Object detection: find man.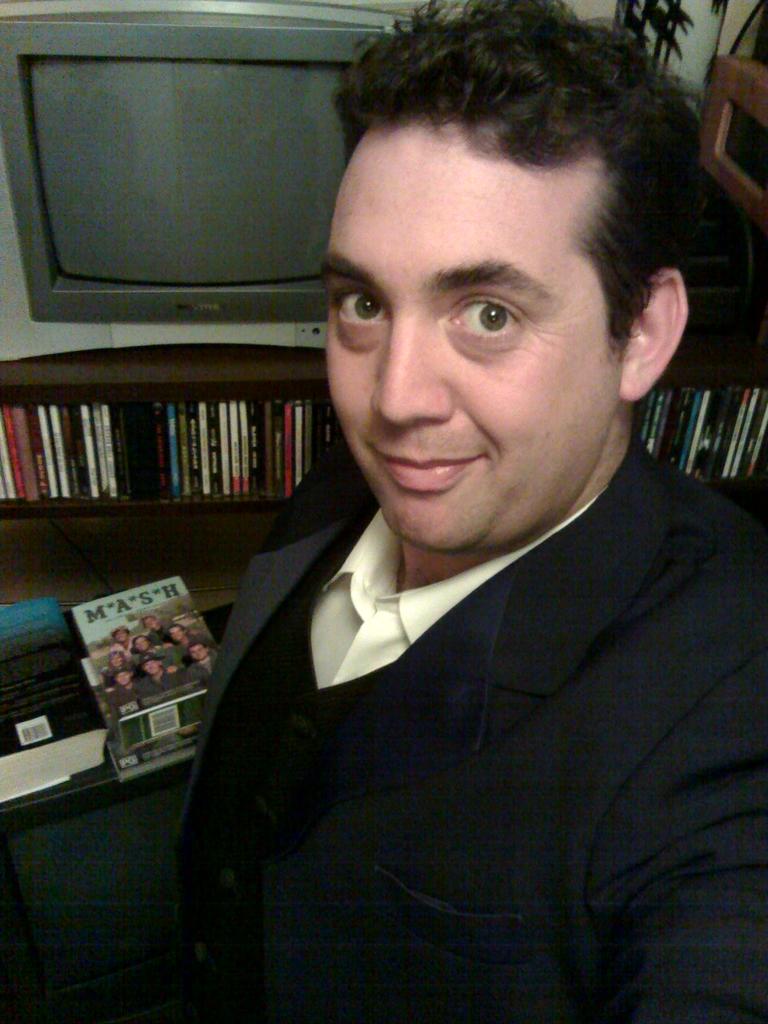
[left=161, top=27, right=767, bottom=986].
